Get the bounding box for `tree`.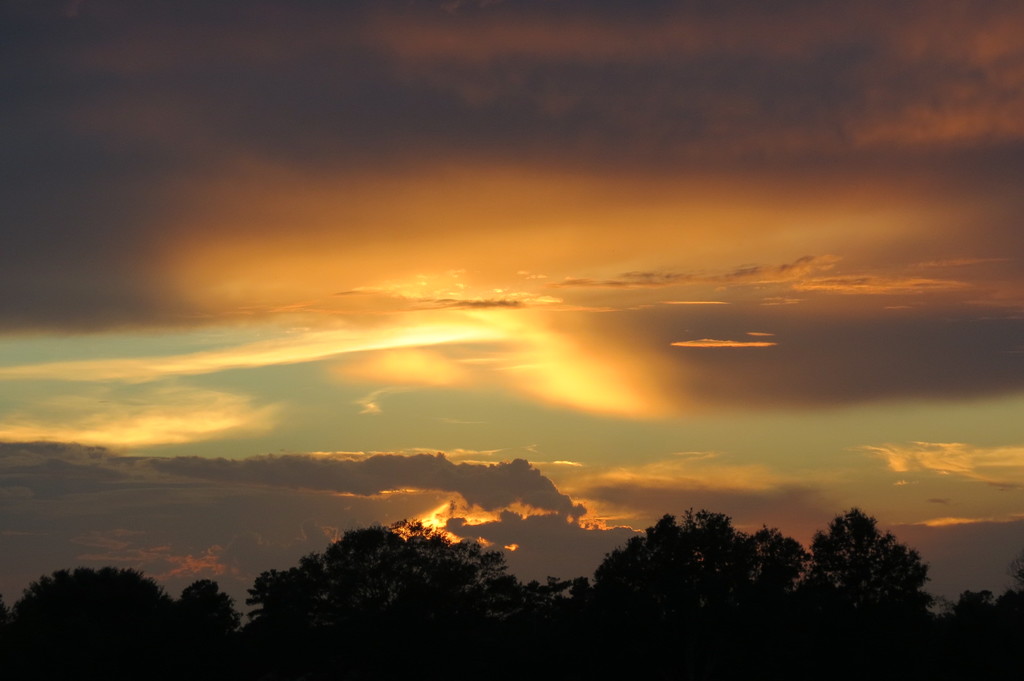
locate(273, 540, 488, 680).
